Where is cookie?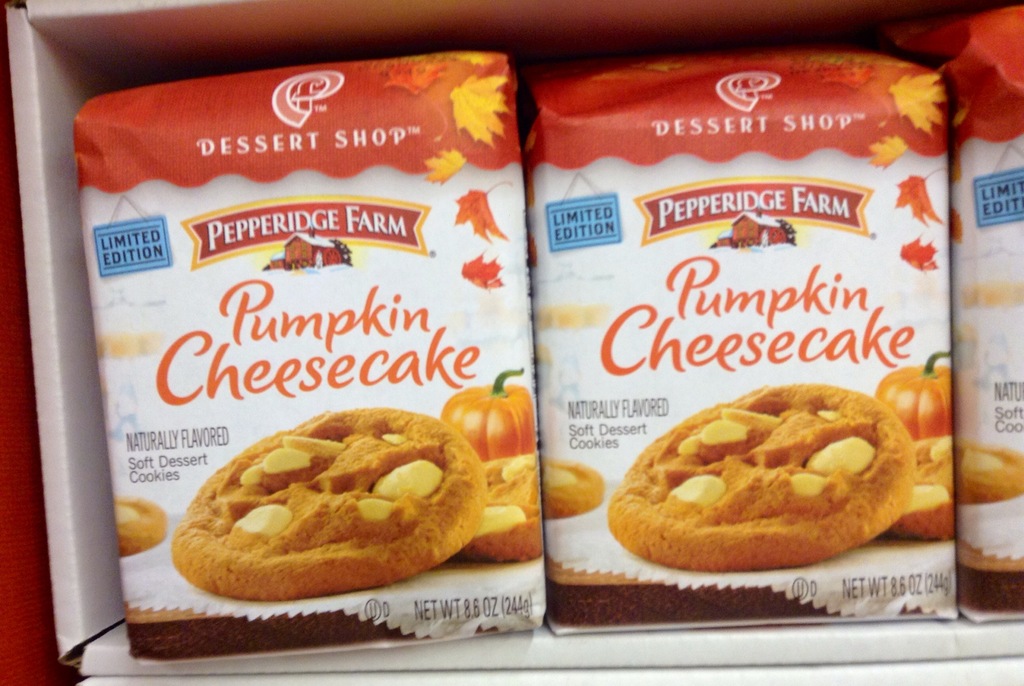
(x1=456, y1=452, x2=545, y2=571).
